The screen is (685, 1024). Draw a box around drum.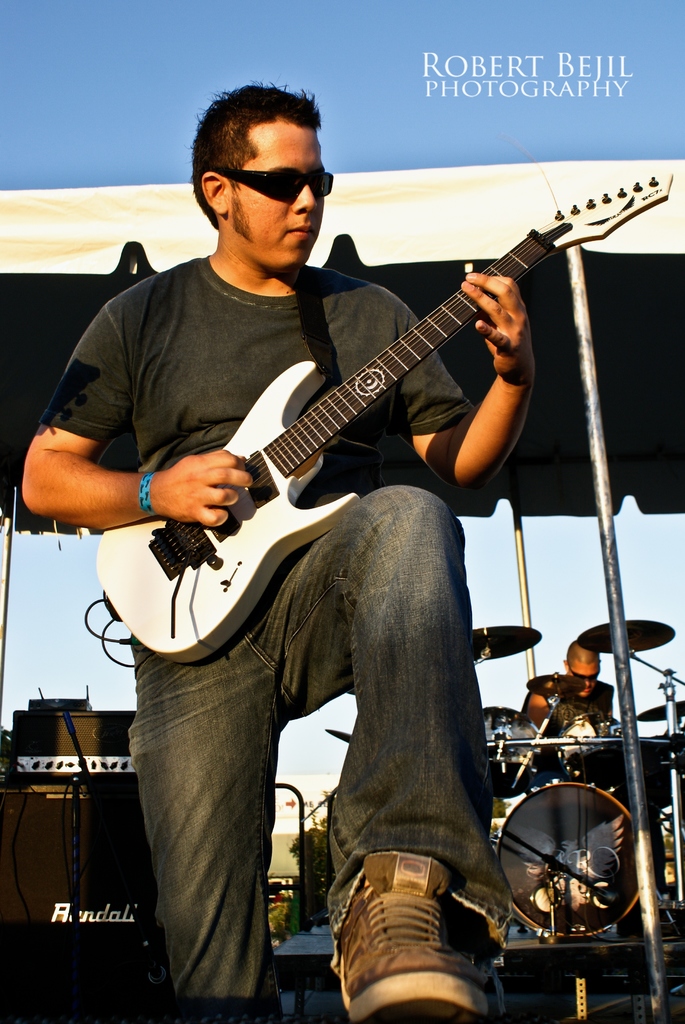
box(465, 750, 660, 968).
